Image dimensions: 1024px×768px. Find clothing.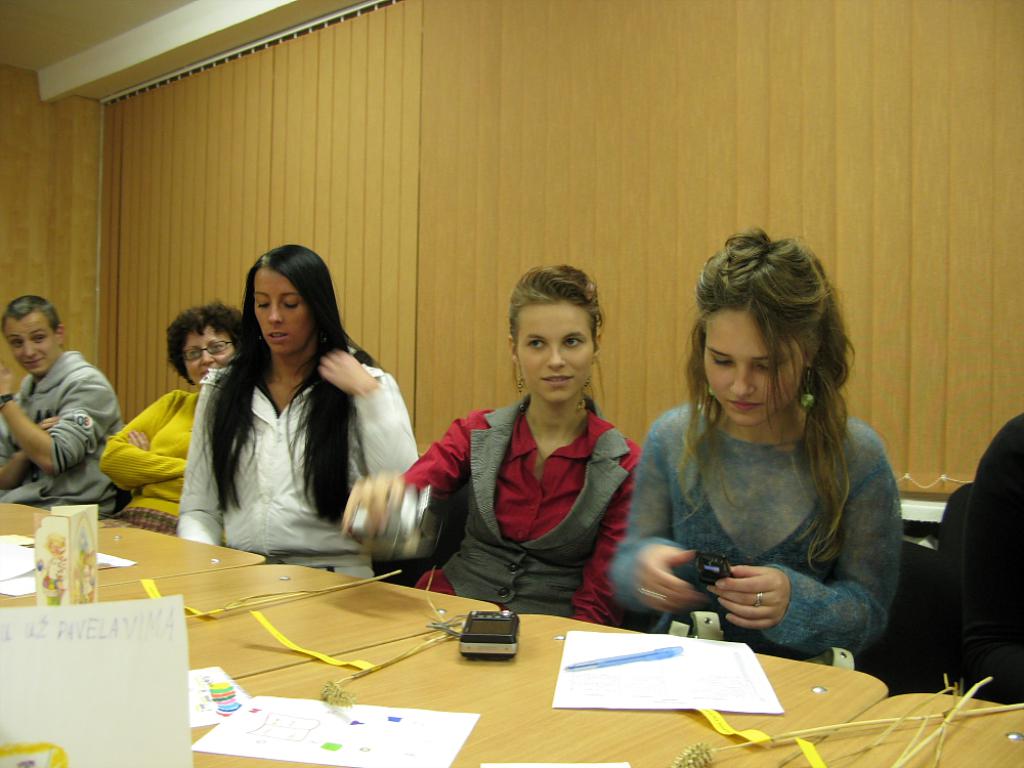
left=179, top=346, right=414, bottom=581.
